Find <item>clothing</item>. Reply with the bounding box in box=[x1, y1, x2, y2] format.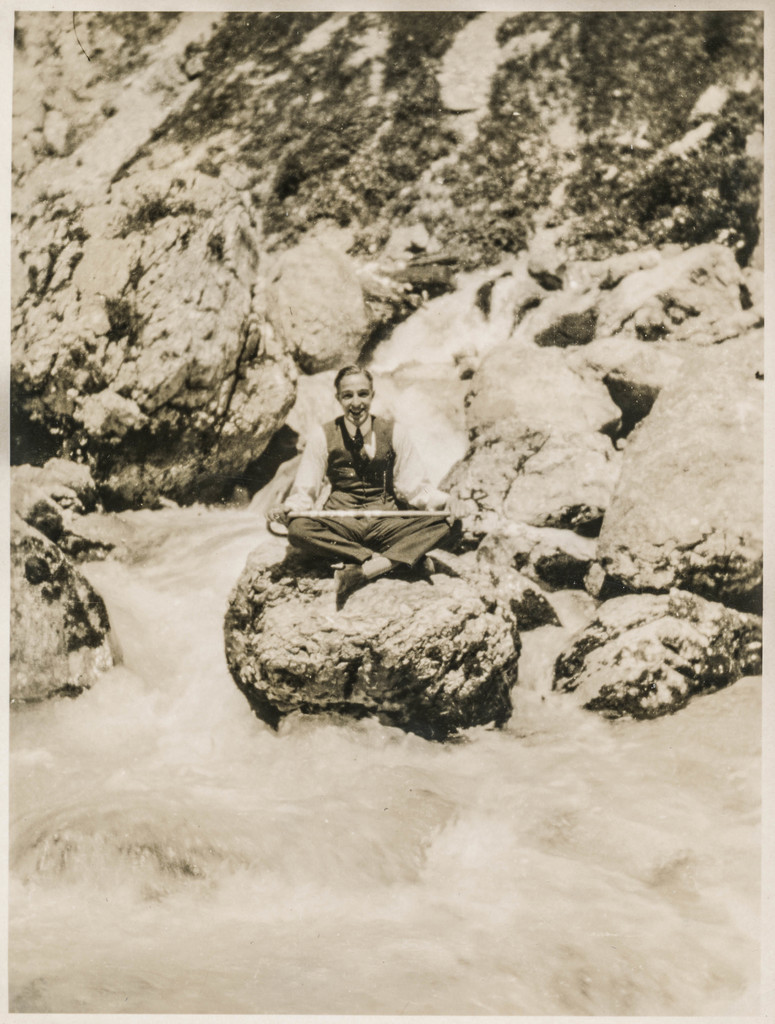
box=[265, 364, 437, 566].
